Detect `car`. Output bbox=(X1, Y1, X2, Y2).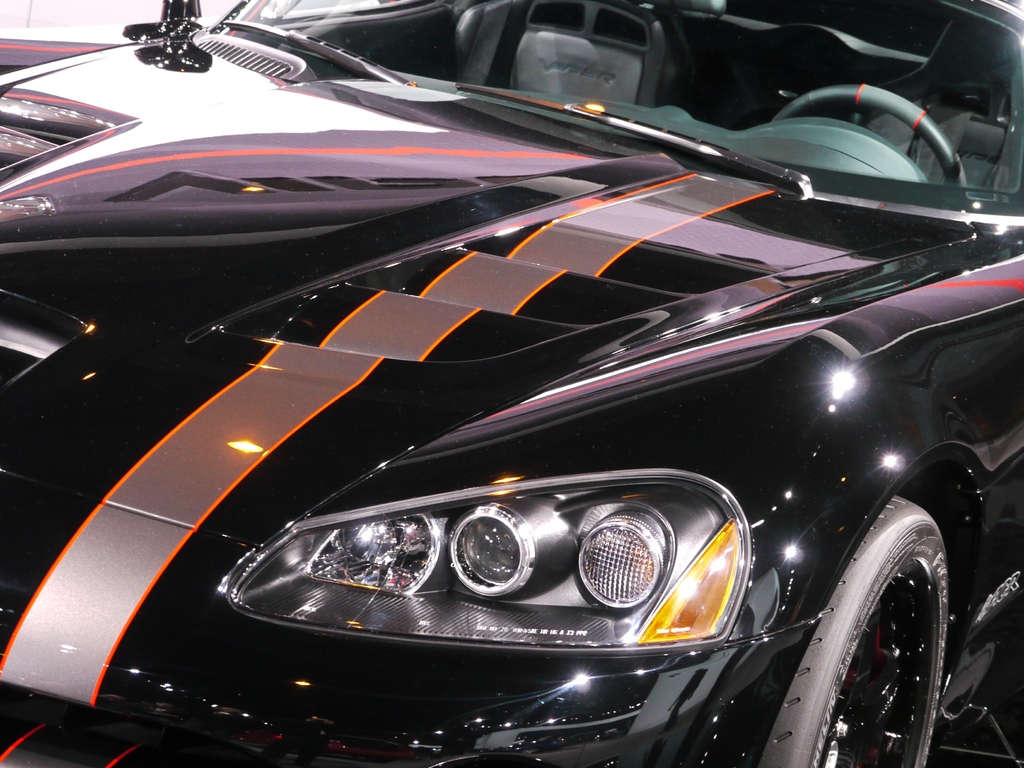
bbox=(6, 0, 433, 168).
